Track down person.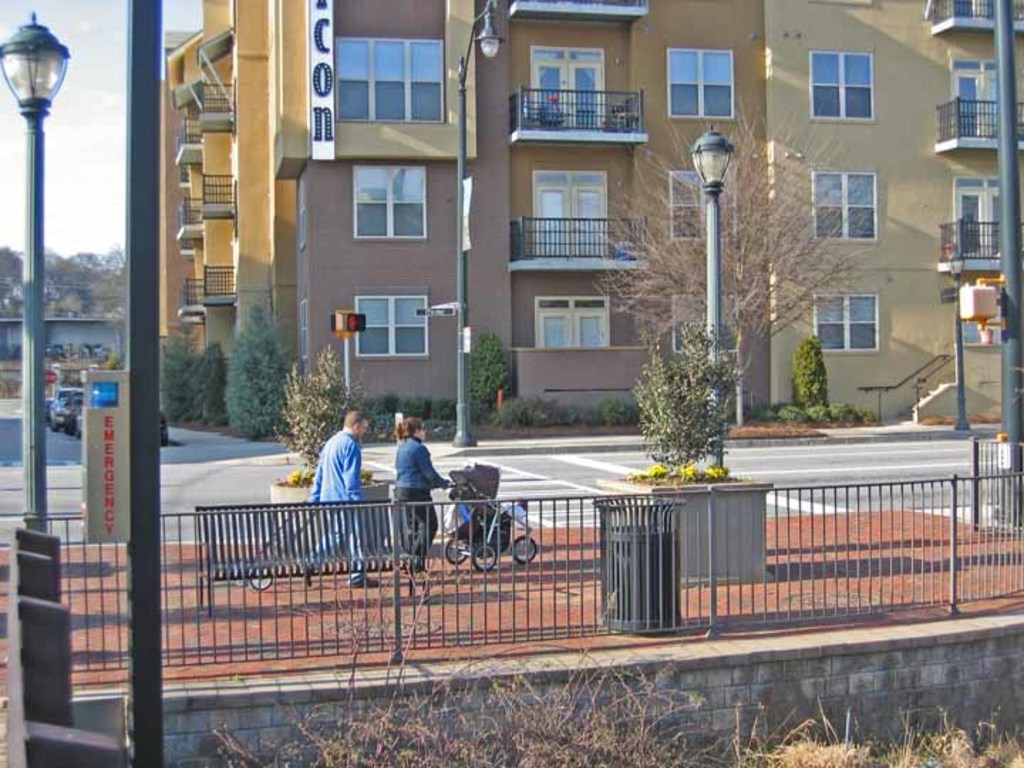
Tracked to BBox(388, 411, 437, 559).
